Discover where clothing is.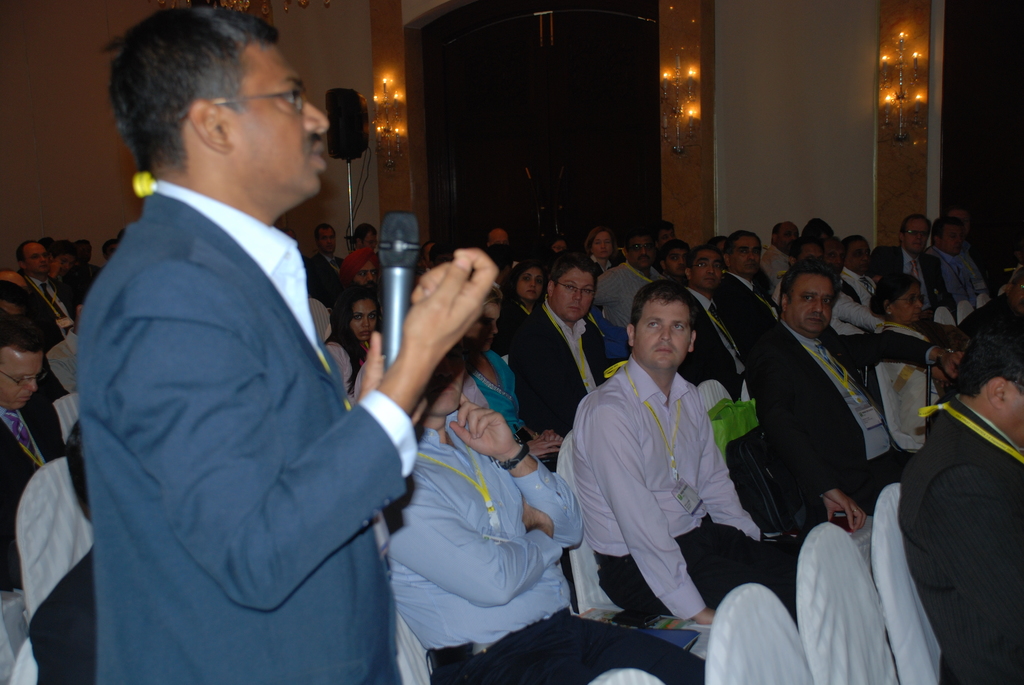
Discovered at {"x1": 20, "y1": 353, "x2": 73, "y2": 462}.
